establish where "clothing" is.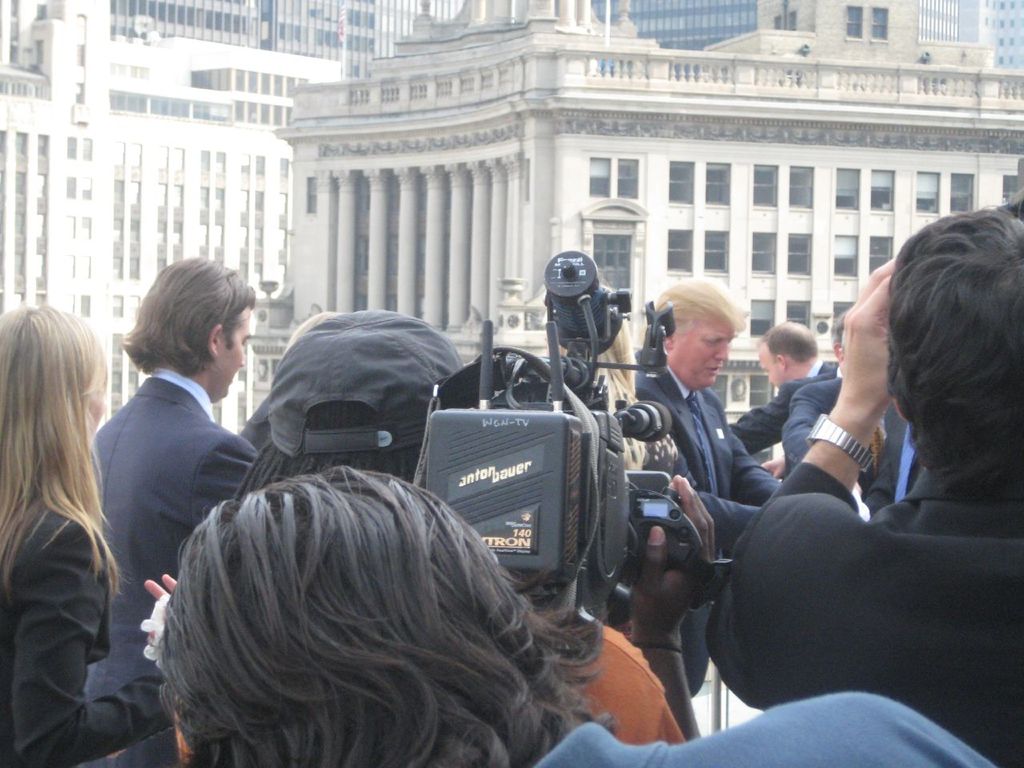
Established at box(556, 622, 688, 754).
